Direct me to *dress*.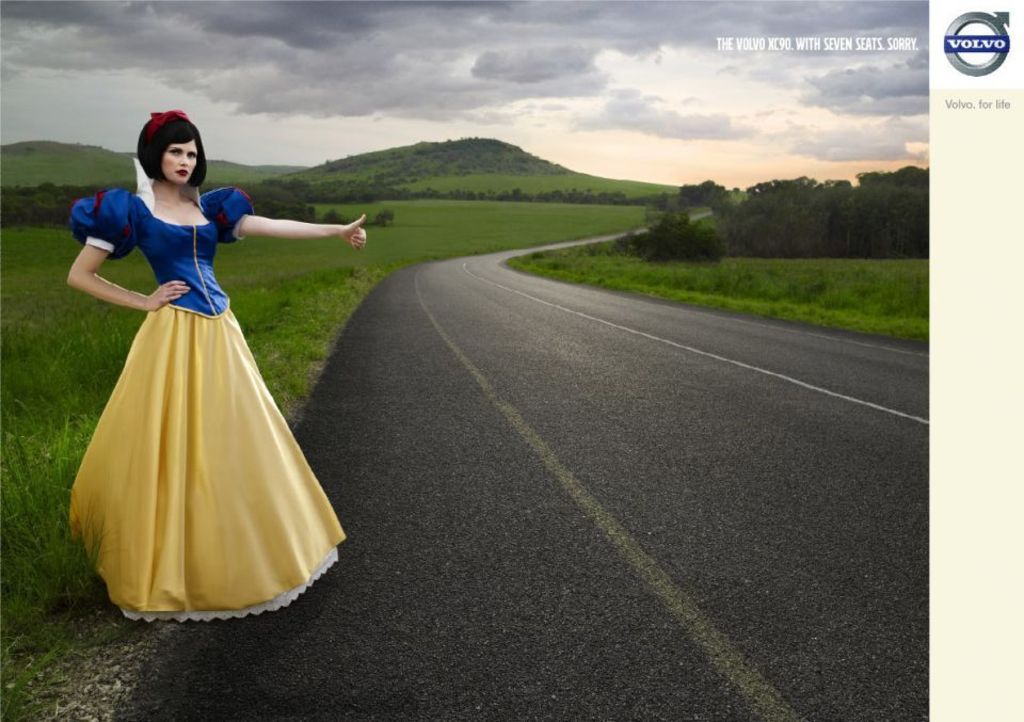
Direction: (left=22, top=200, right=335, bottom=616).
